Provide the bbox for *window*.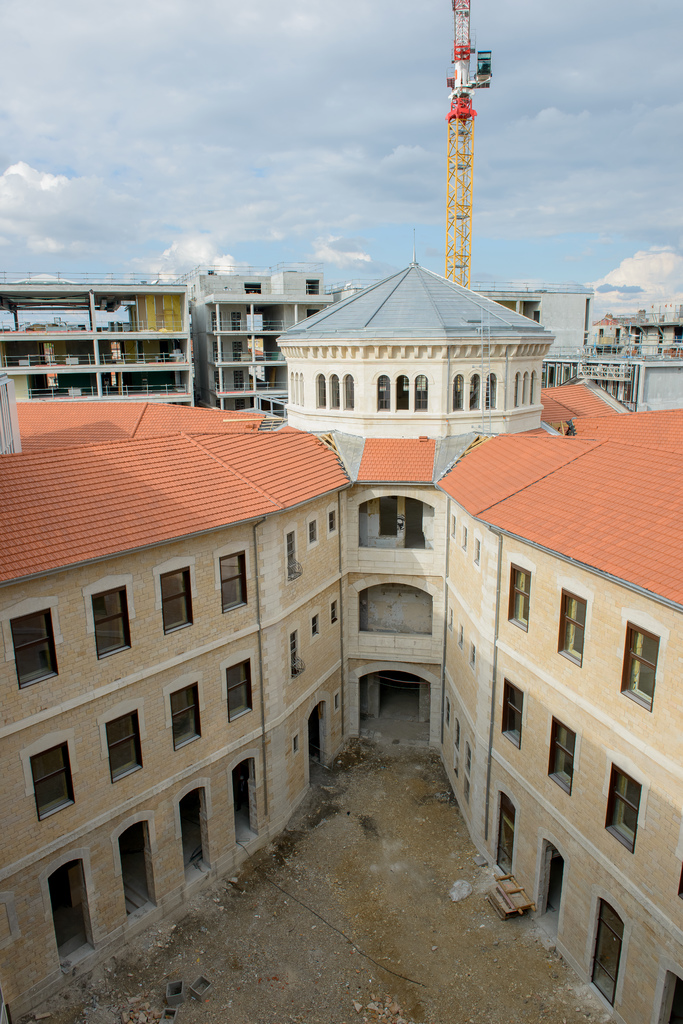
<box>607,769,646,852</box>.
